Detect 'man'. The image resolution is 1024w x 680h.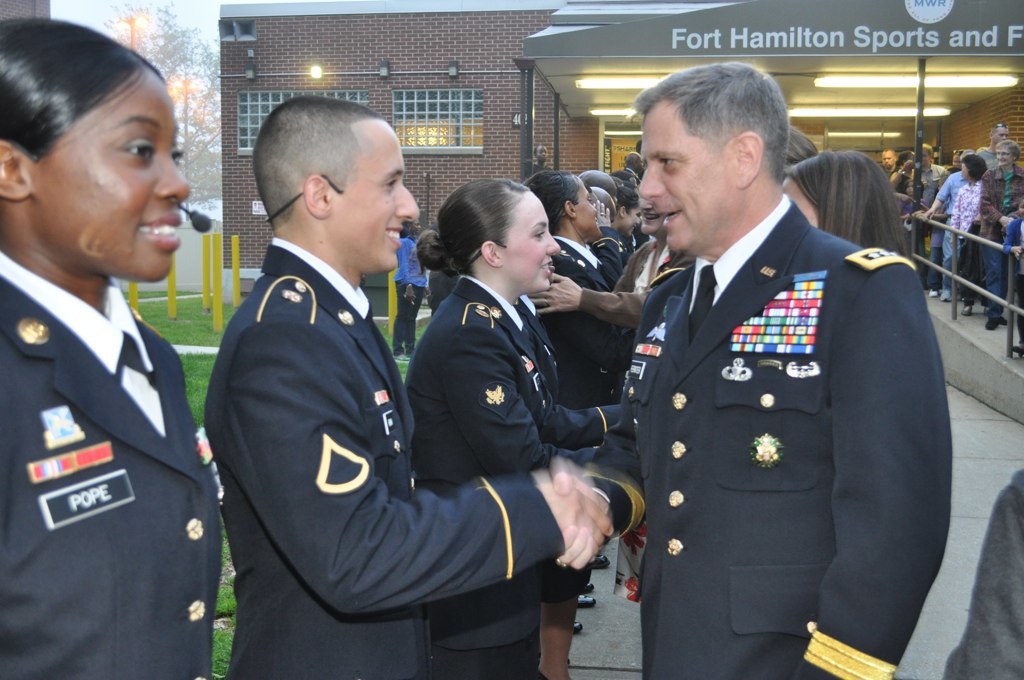
<region>626, 152, 638, 172</region>.
